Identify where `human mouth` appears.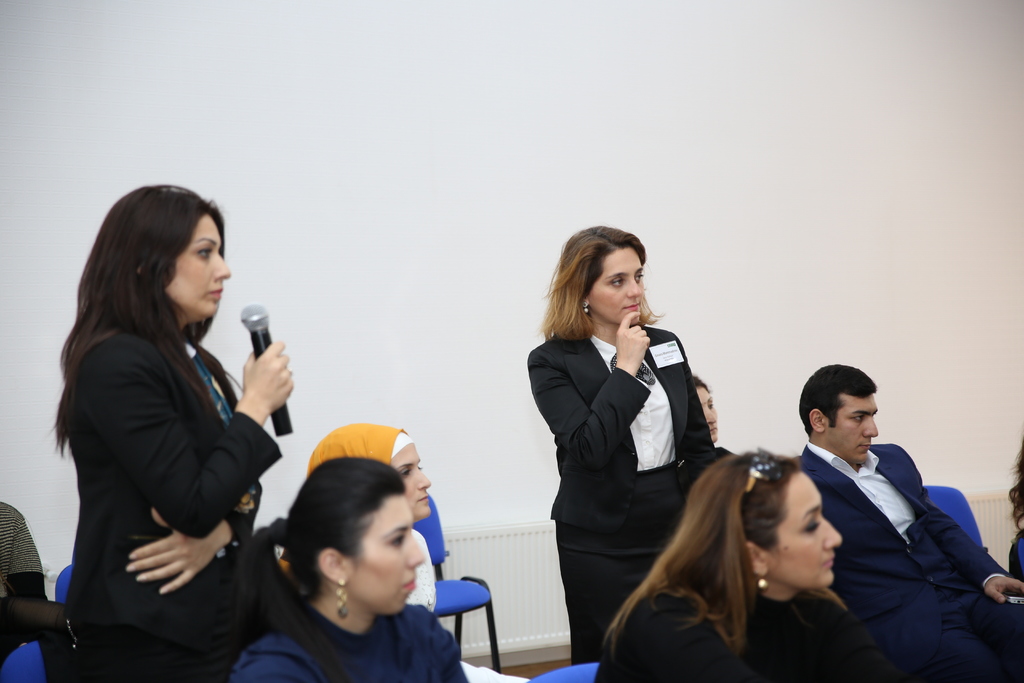
Appears at box(712, 425, 719, 436).
